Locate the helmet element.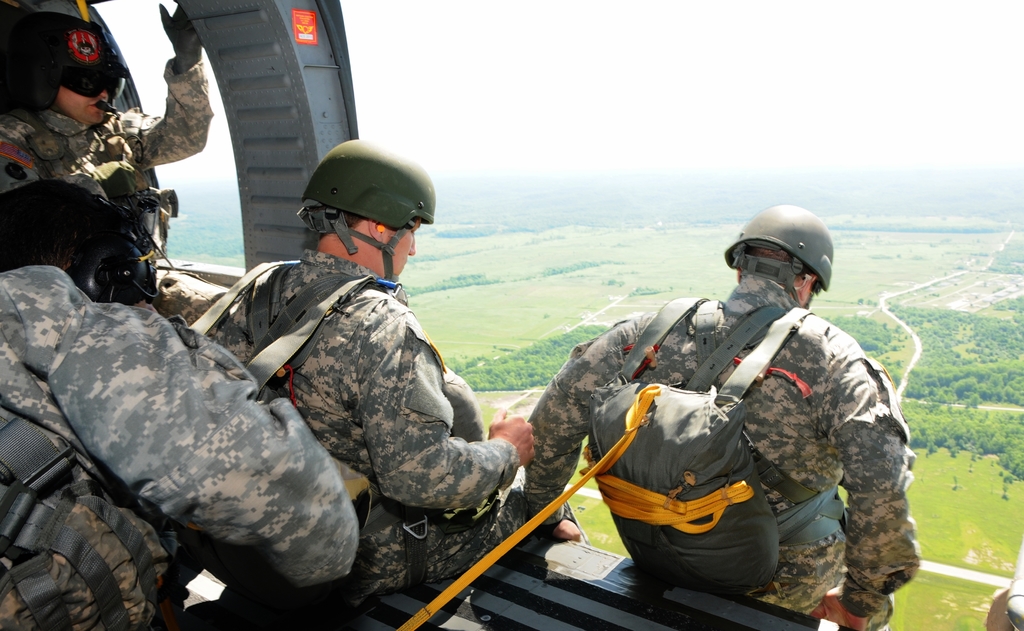
Element bbox: locate(728, 214, 835, 307).
